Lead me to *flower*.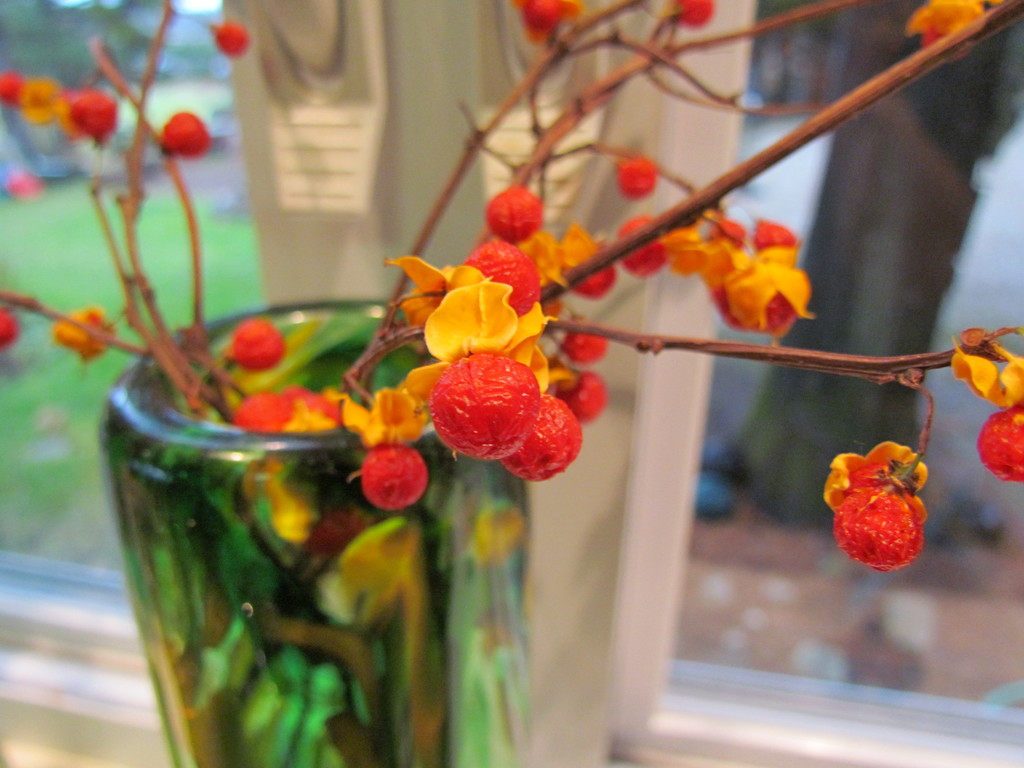
Lead to bbox=(54, 305, 116, 360).
